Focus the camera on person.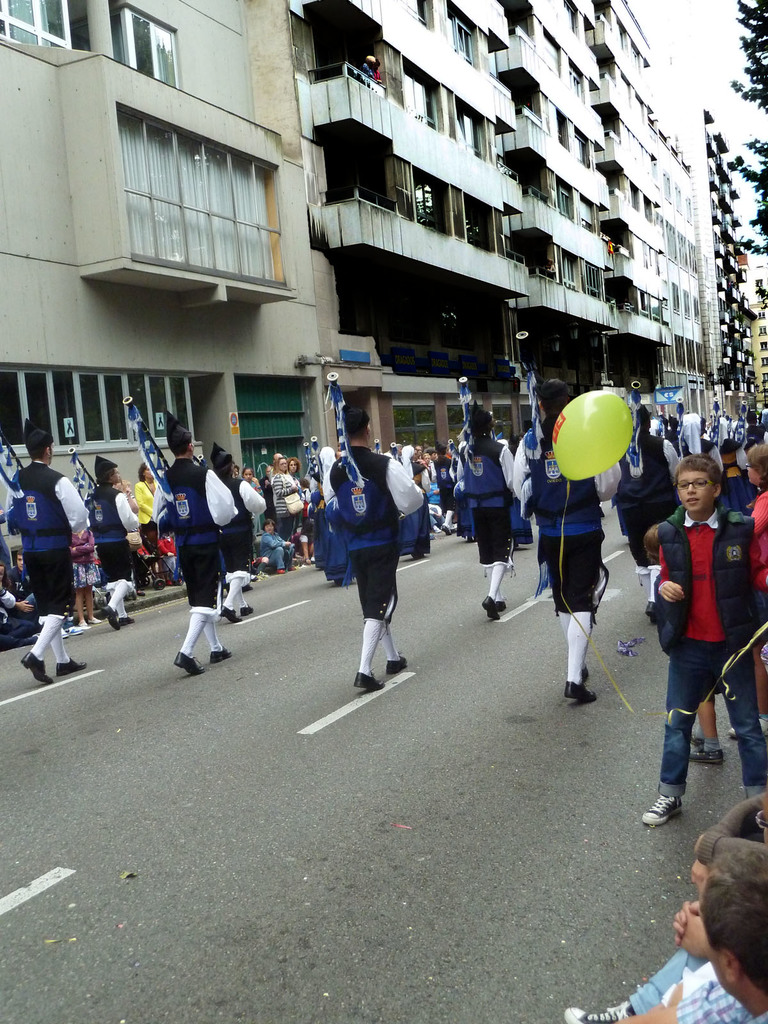
Focus region: {"x1": 212, "y1": 442, "x2": 268, "y2": 608}.
